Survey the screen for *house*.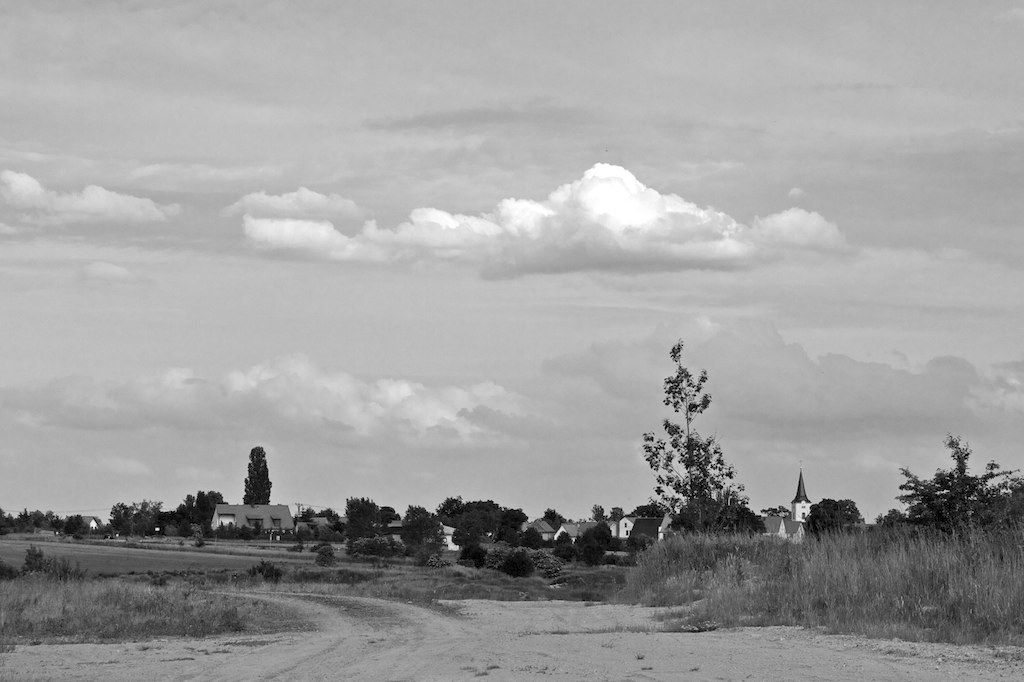
Survey found: x1=759, y1=478, x2=816, y2=549.
